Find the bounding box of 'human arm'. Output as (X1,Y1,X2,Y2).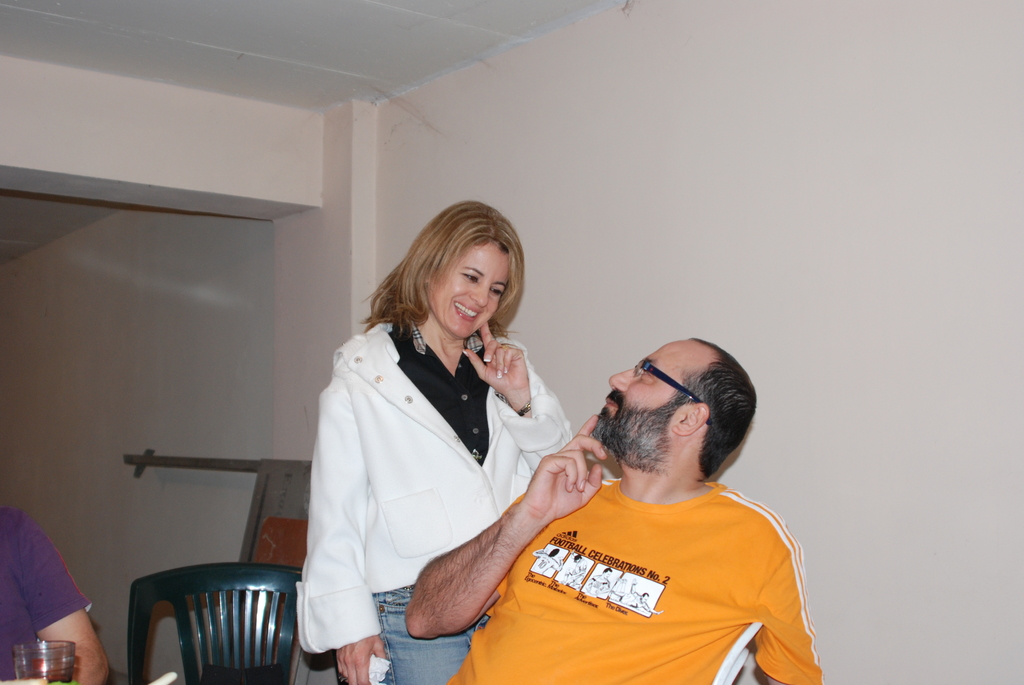
(467,322,579,471).
